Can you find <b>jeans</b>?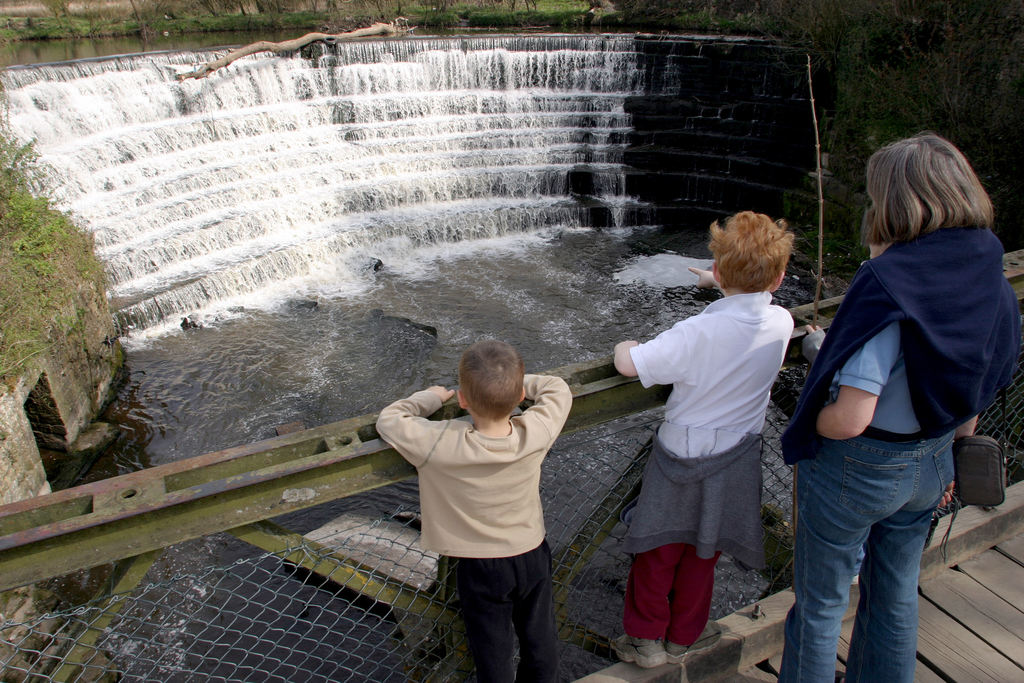
Yes, bounding box: l=788, t=436, r=962, b=677.
